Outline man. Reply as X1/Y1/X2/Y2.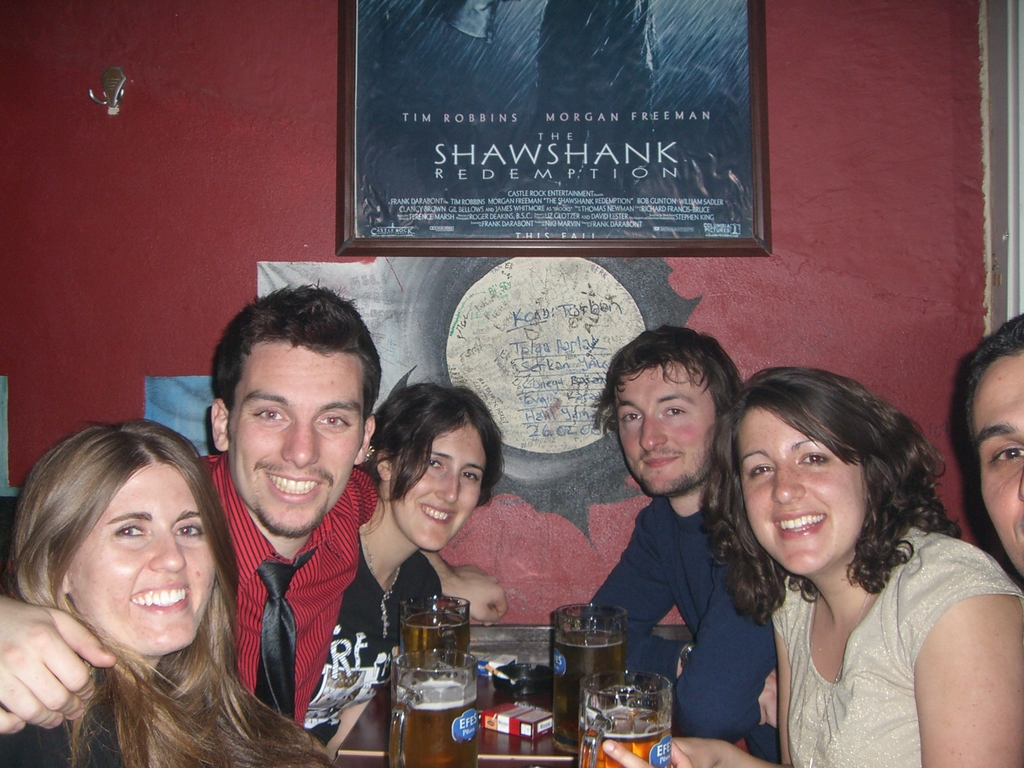
568/332/781/721.
